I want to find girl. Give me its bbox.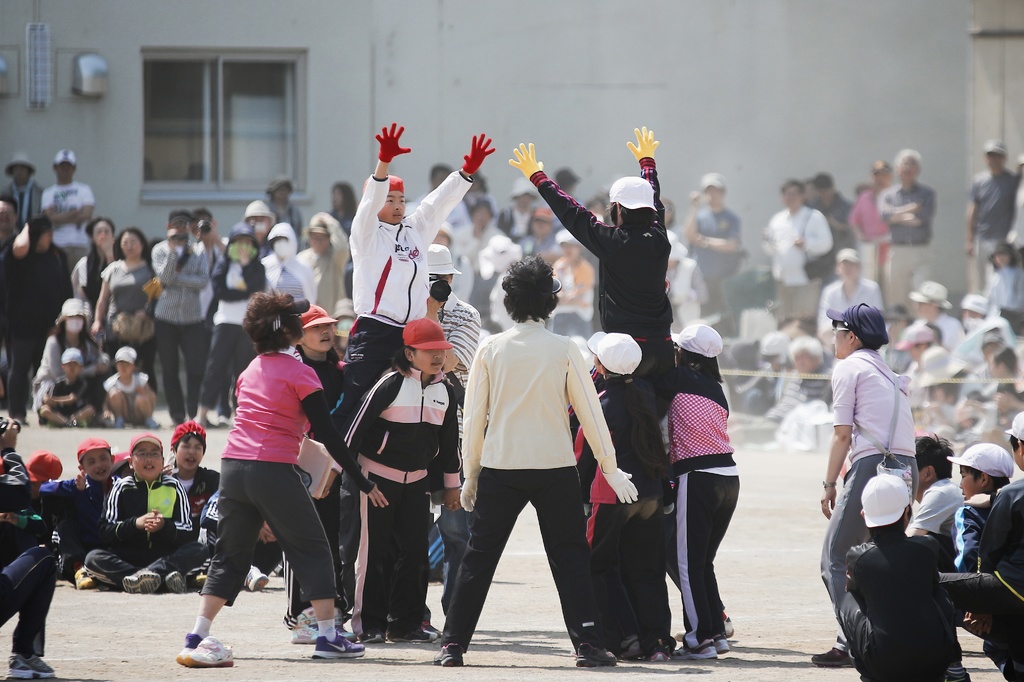
region(294, 308, 354, 644).
